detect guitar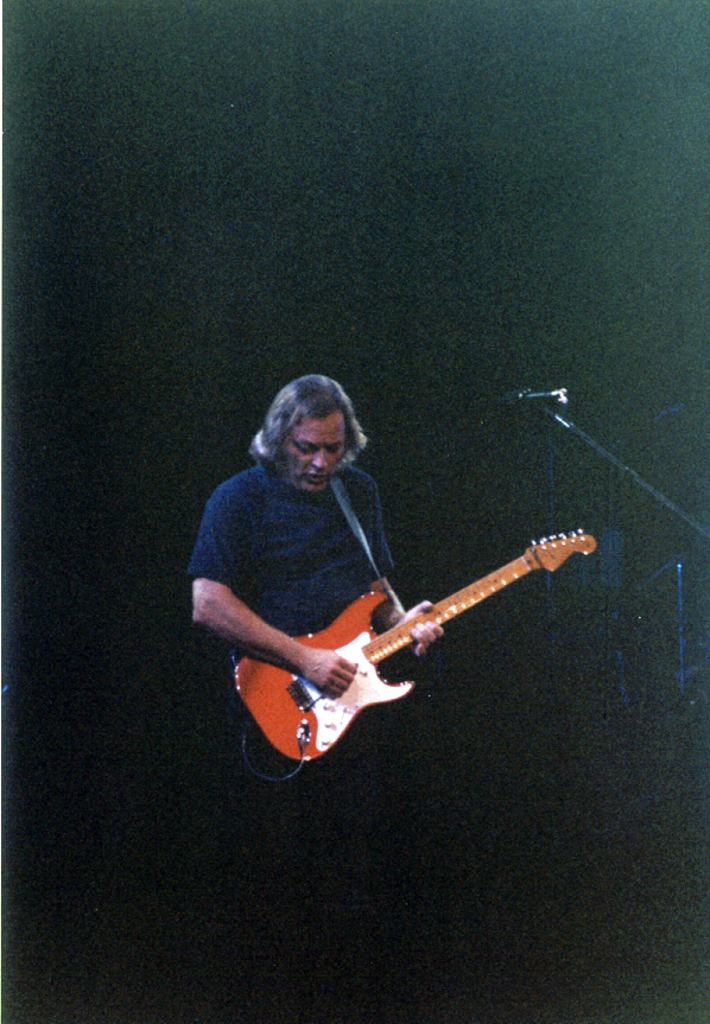
222, 519, 617, 769
